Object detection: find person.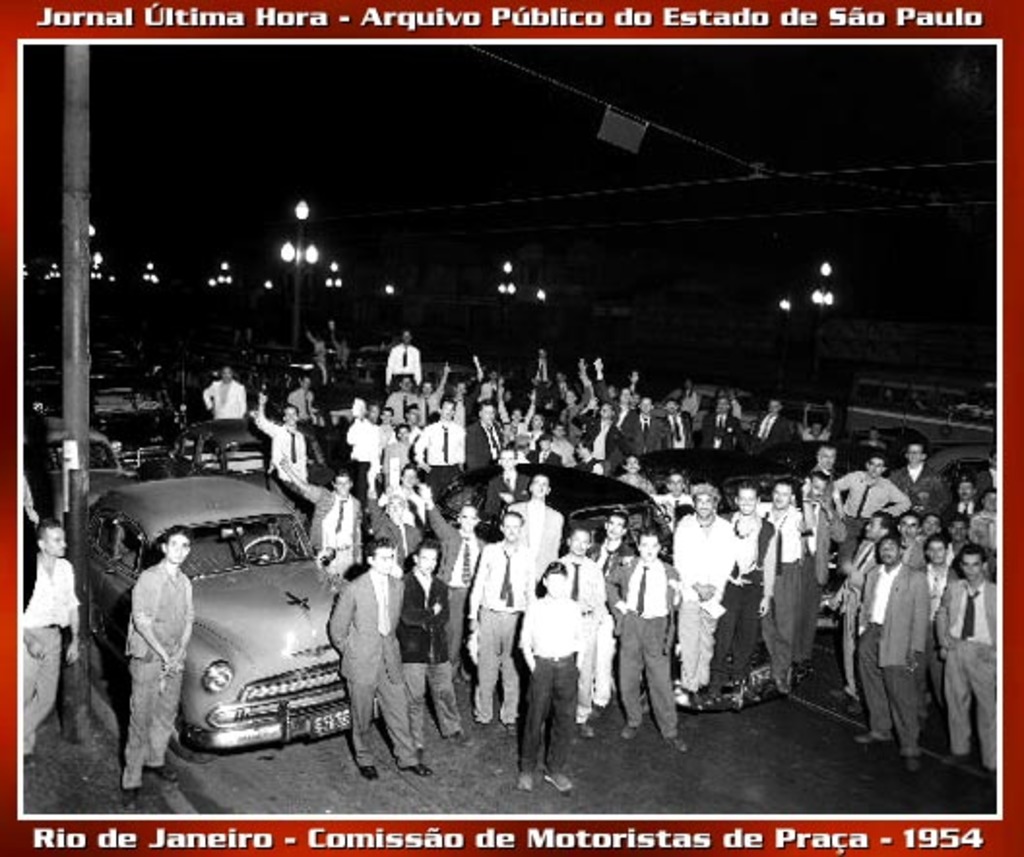
{"x1": 403, "y1": 547, "x2": 454, "y2": 748}.
